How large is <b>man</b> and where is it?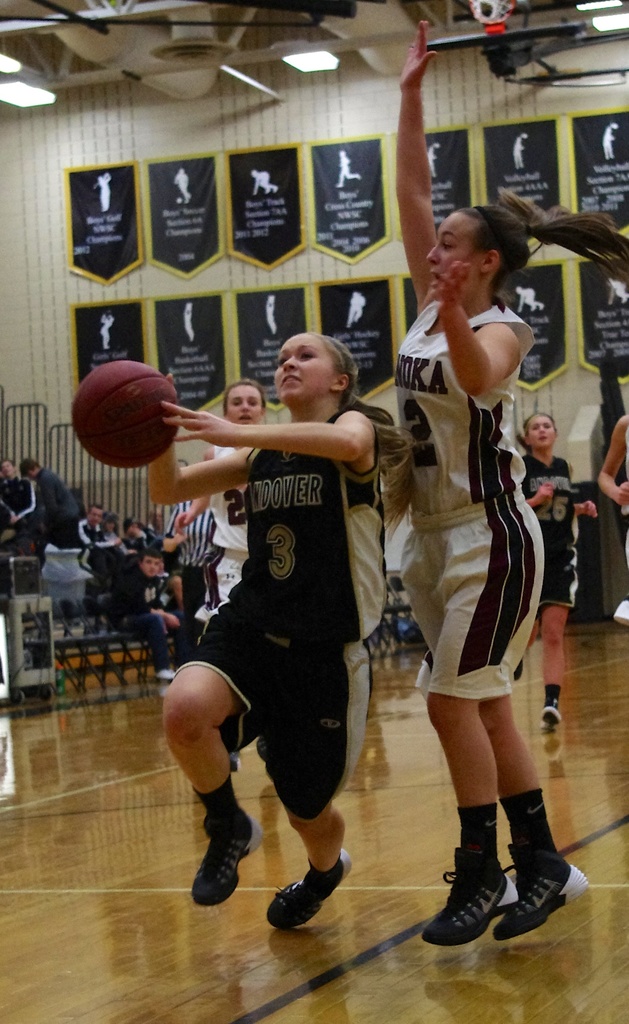
Bounding box: {"x1": 391, "y1": 16, "x2": 587, "y2": 941}.
